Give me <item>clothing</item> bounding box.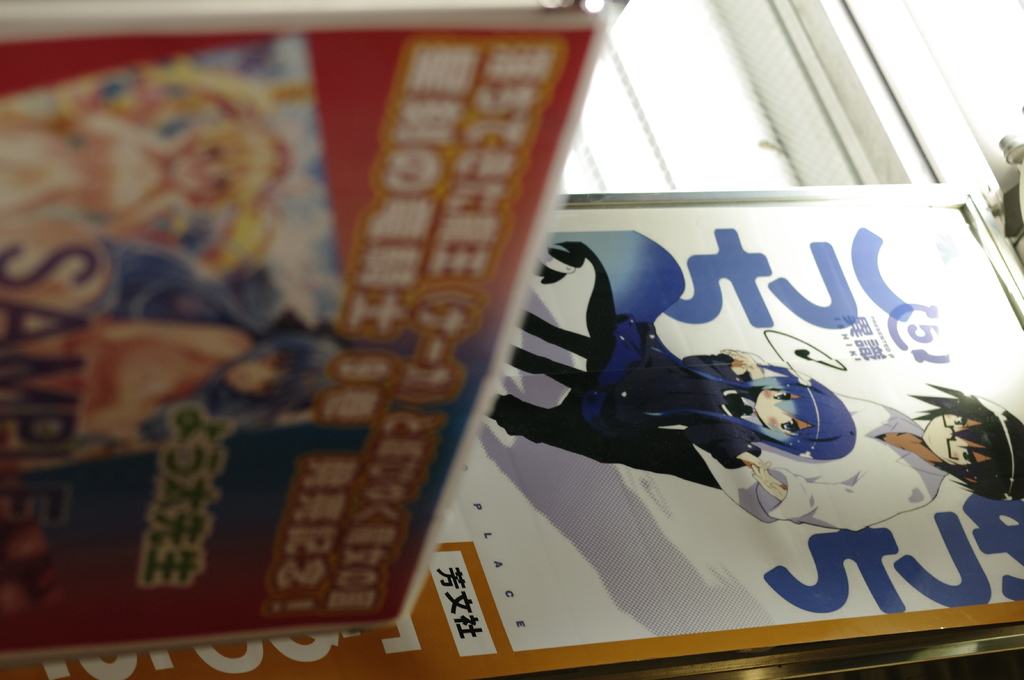
bbox=[692, 393, 947, 534].
